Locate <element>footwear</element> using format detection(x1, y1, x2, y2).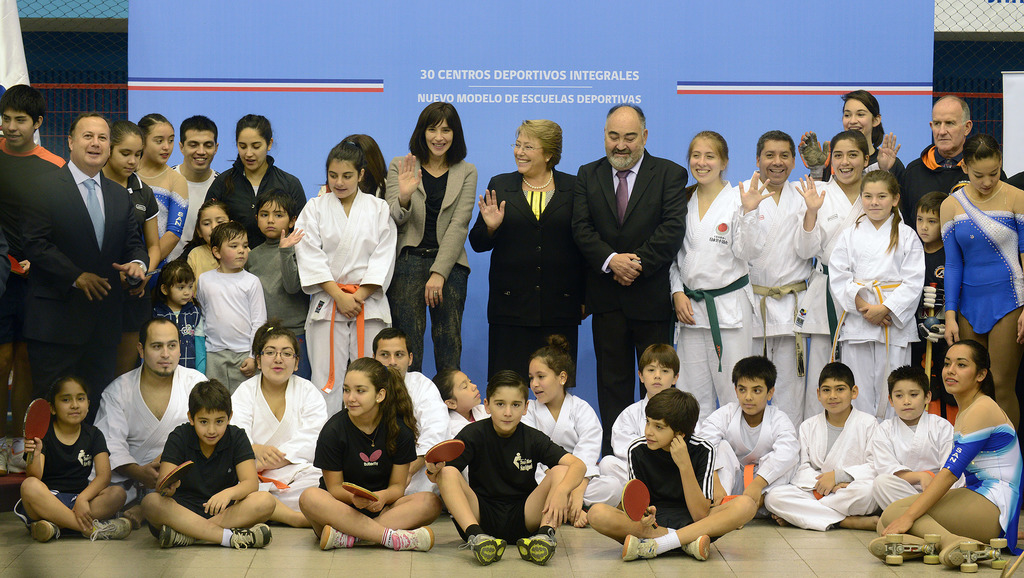
detection(458, 529, 506, 567).
